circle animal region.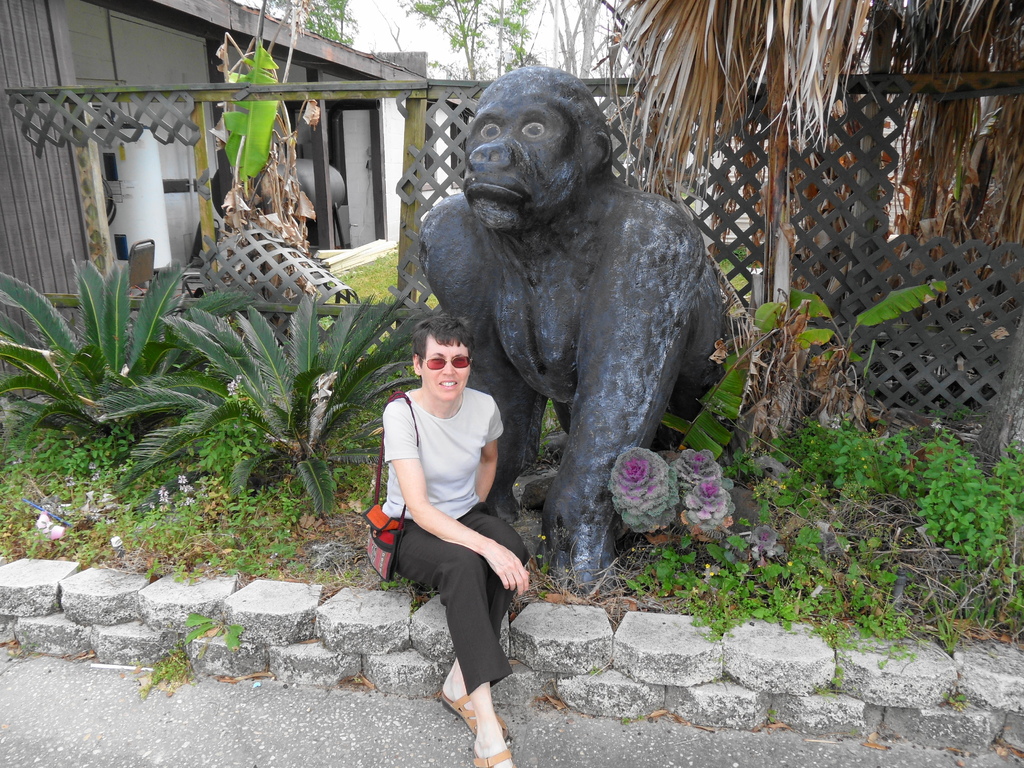
Region: crop(419, 68, 731, 595).
